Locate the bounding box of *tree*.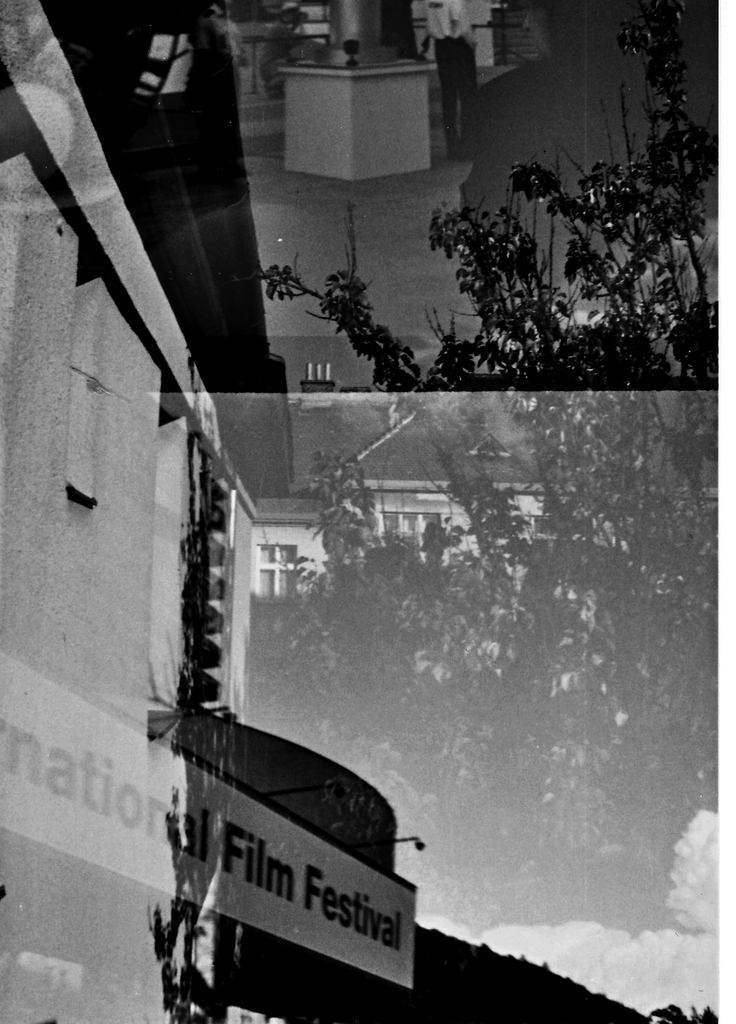
Bounding box: box(249, 0, 735, 938).
